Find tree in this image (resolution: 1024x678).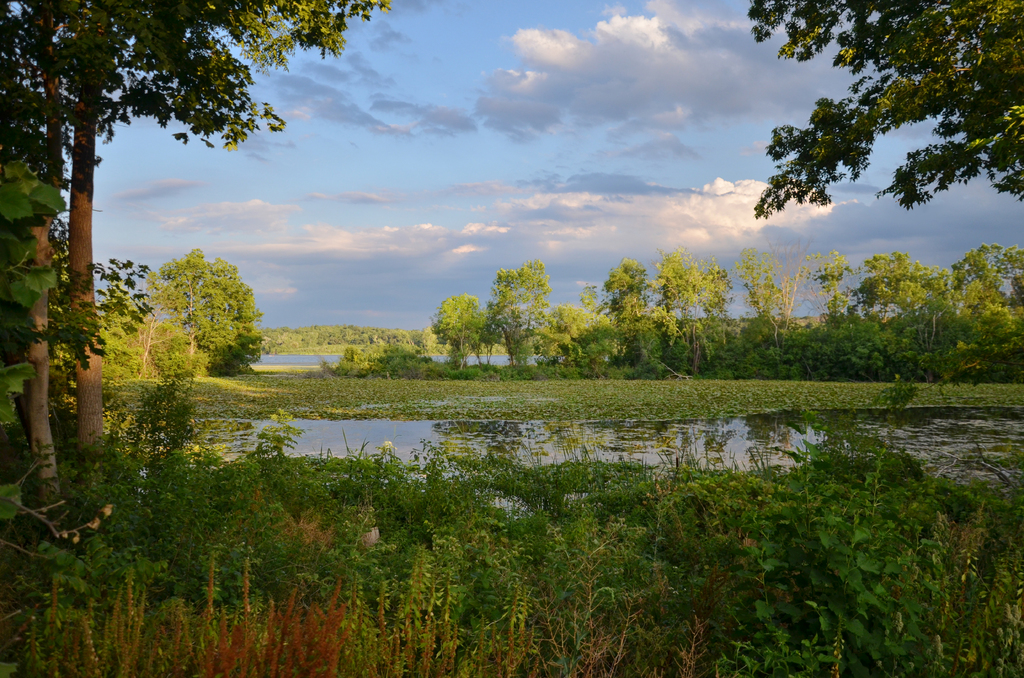
box=[646, 242, 701, 363].
